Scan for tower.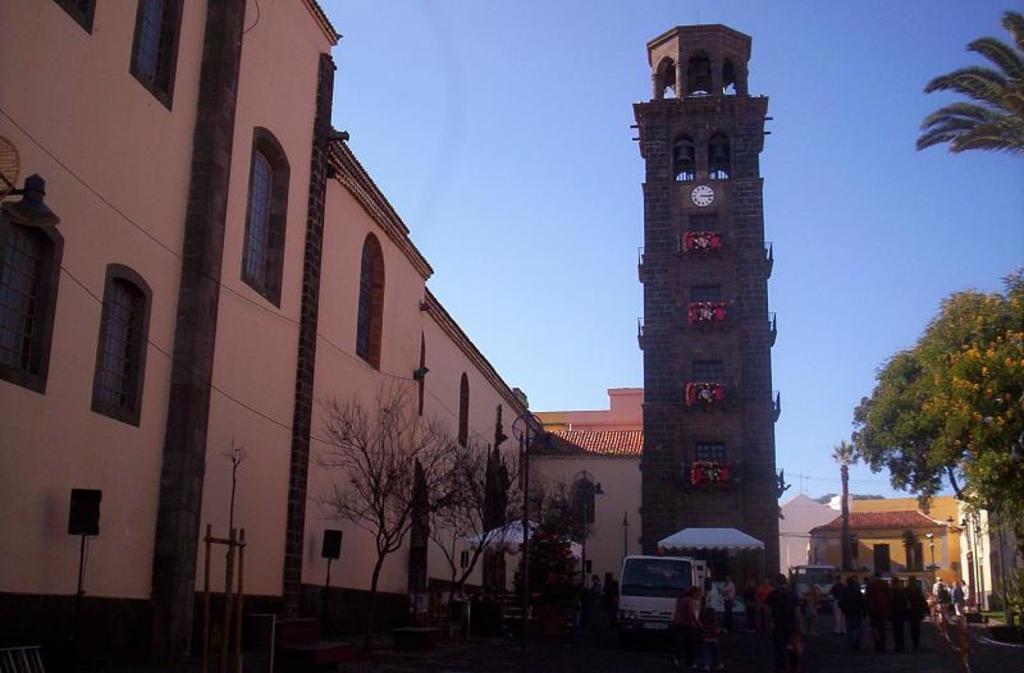
Scan result: crop(617, 13, 806, 567).
